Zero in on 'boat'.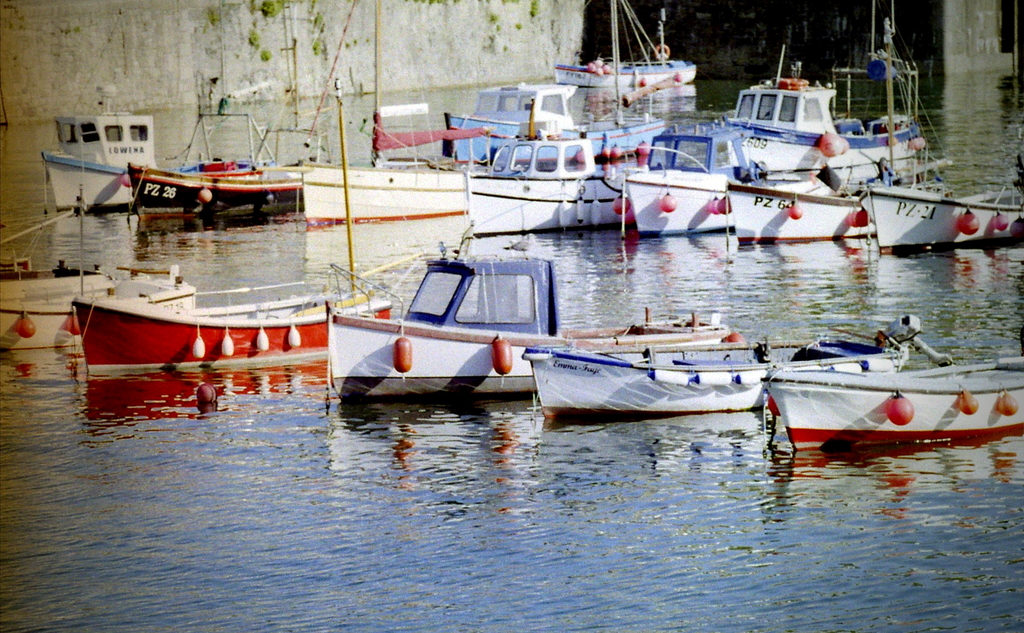
Zeroed in: (x1=514, y1=318, x2=913, y2=418).
